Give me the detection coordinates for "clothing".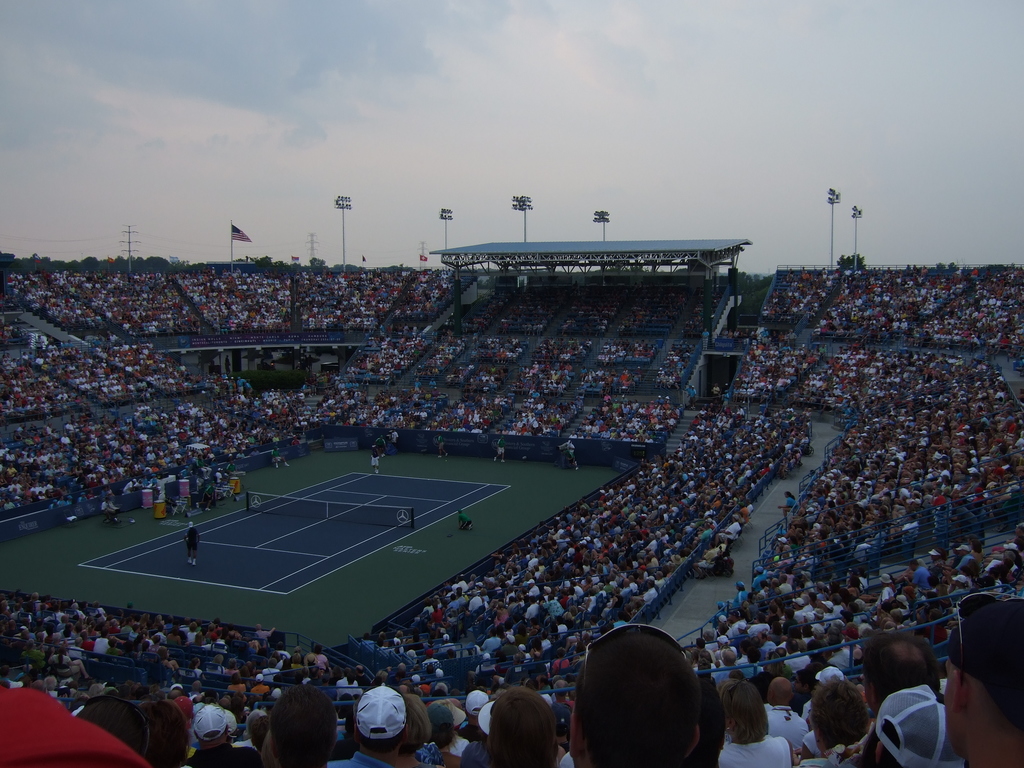
<box>352,688,418,735</box>.
